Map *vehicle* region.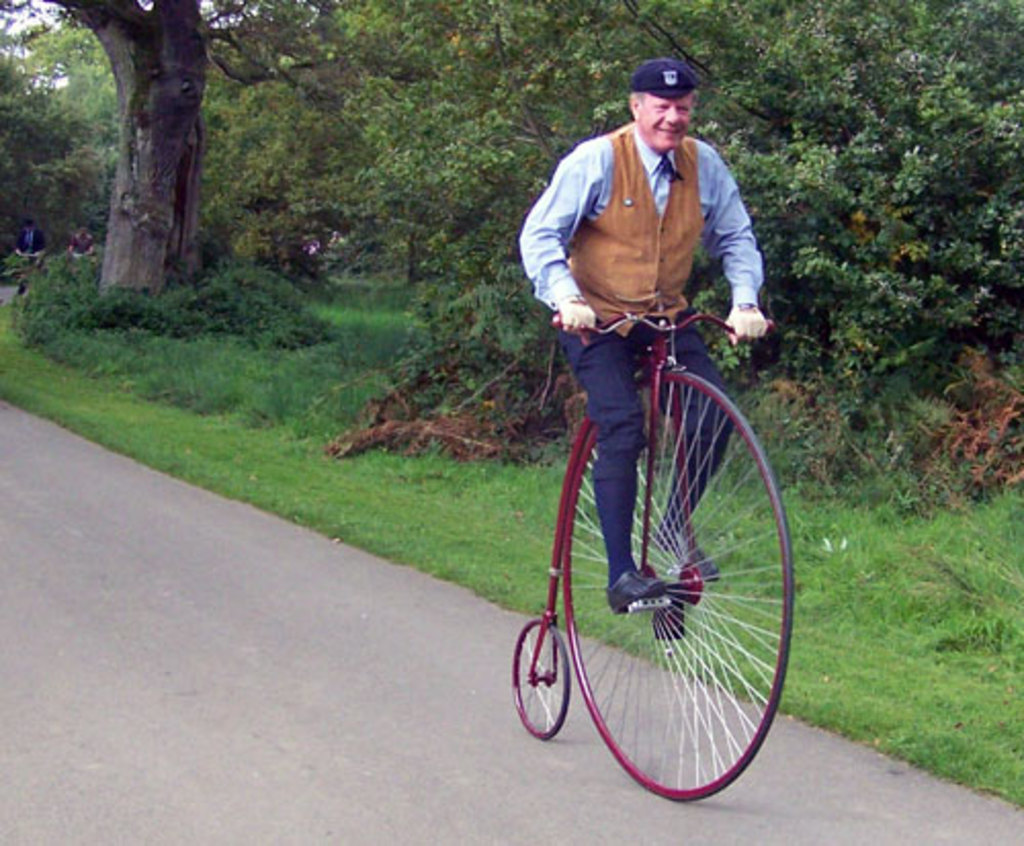
Mapped to <bbox>514, 301, 797, 805</bbox>.
